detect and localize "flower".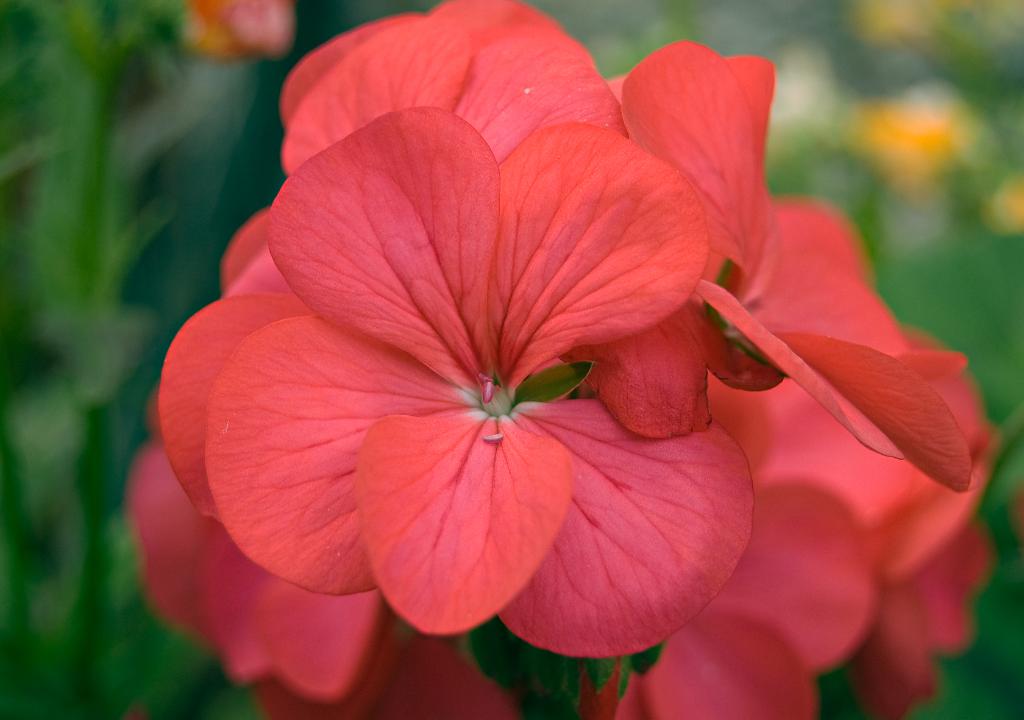
Localized at Rect(129, 434, 507, 719).
